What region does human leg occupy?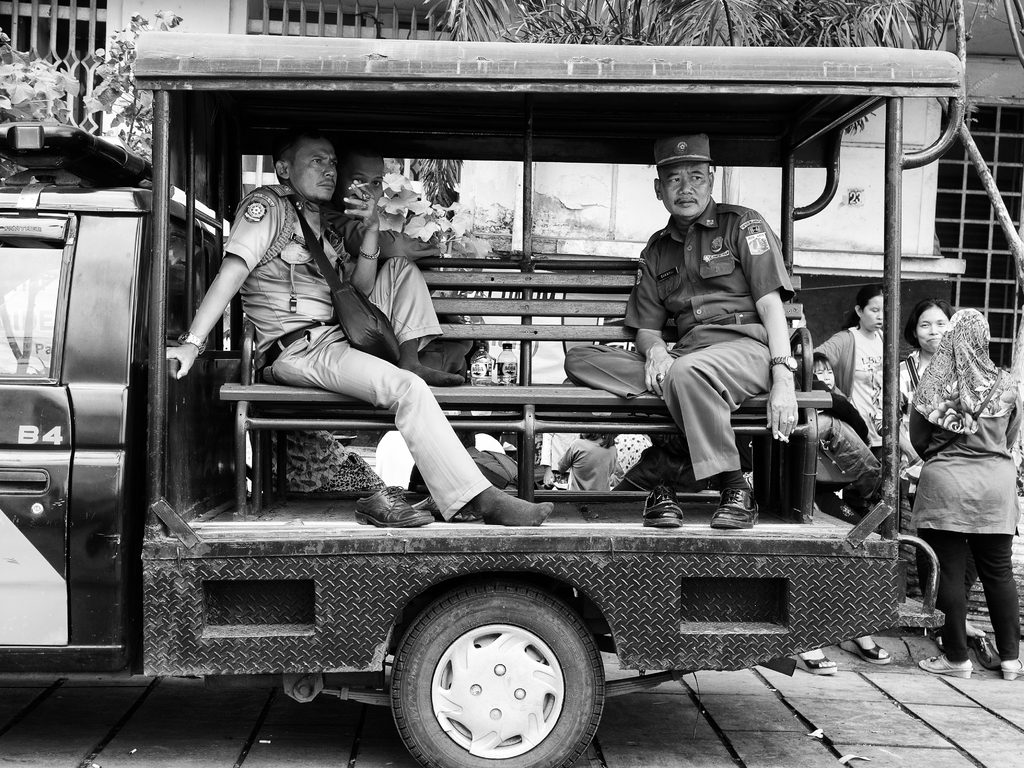
region(921, 529, 970, 680).
